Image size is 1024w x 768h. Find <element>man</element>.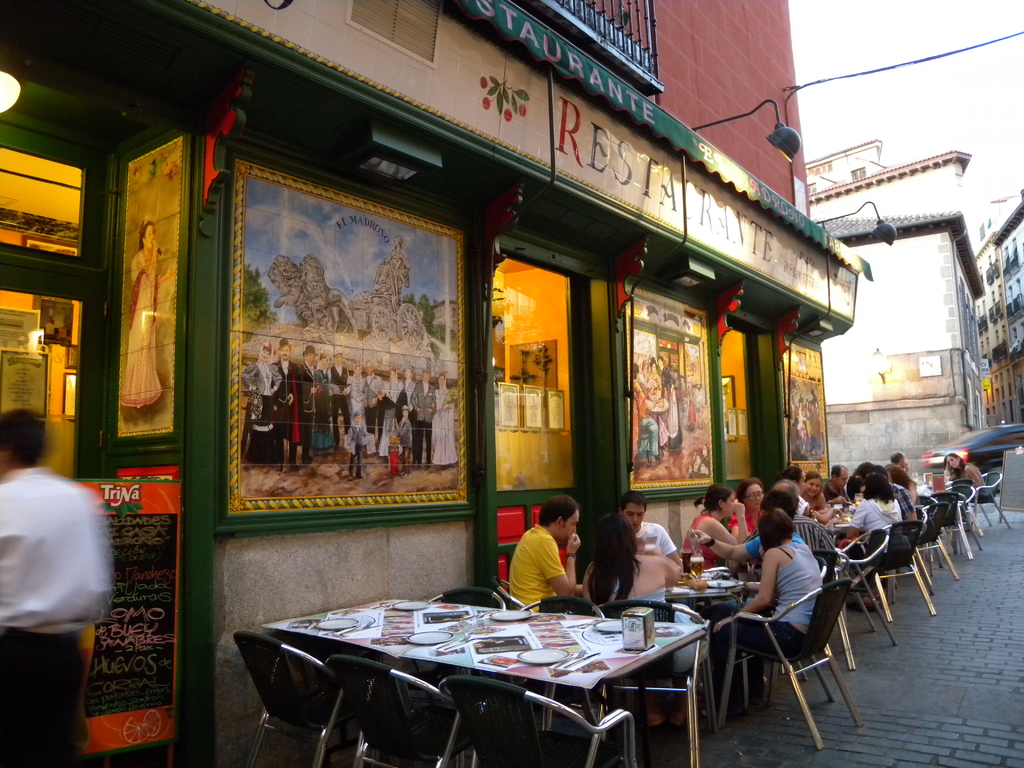
x1=889, y1=451, x2=911, y2=476.
